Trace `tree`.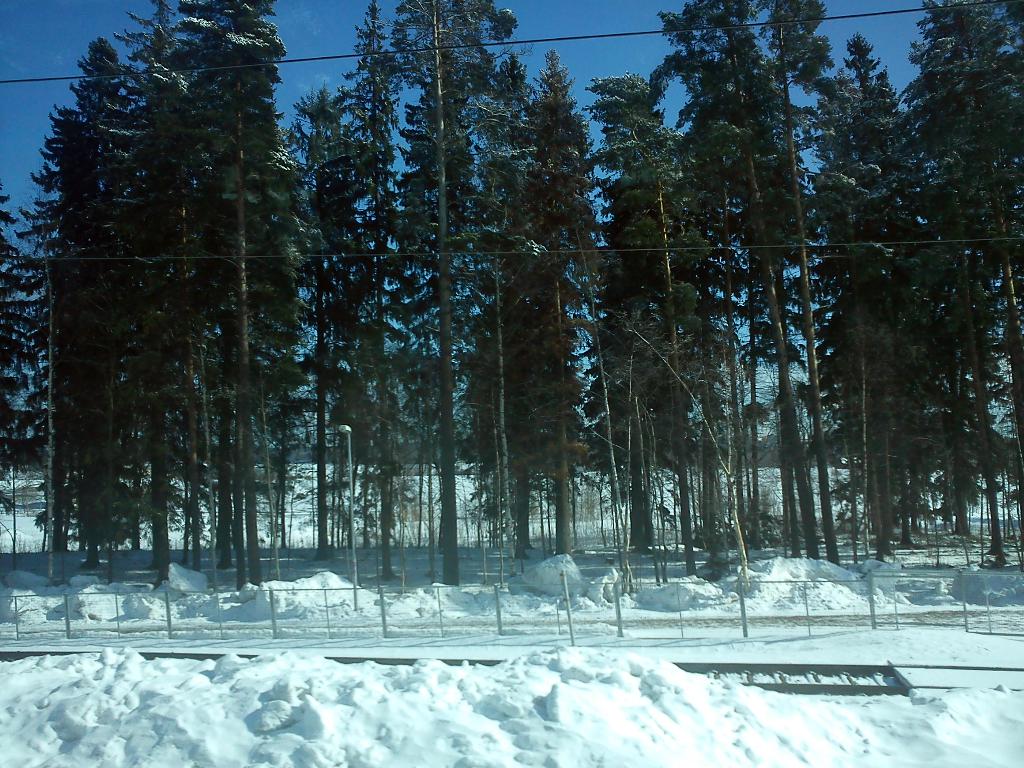
Traced to bbox(36, 3, 328, 600).
